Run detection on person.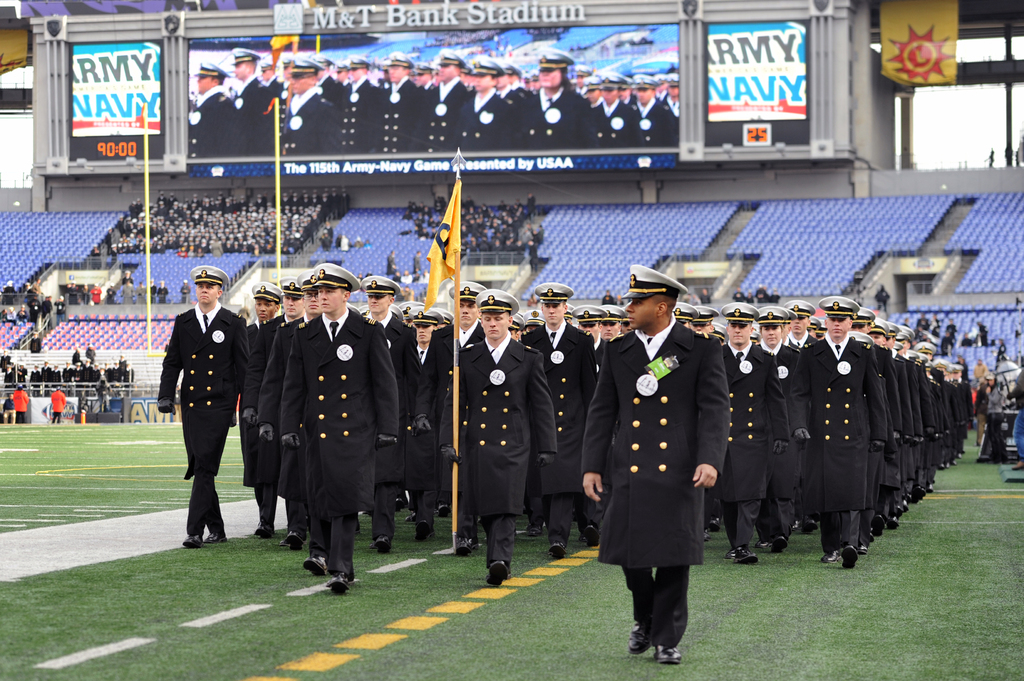
Result: bbox=[42, 295, 52, 328].
